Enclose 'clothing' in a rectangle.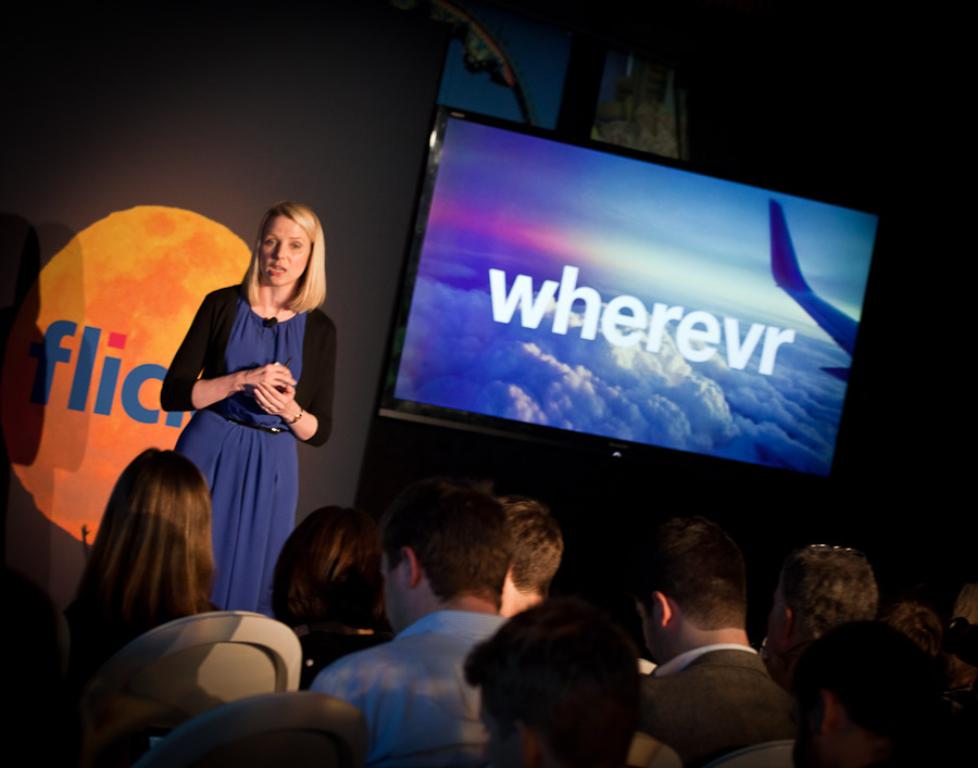
[647,646,826,767].
